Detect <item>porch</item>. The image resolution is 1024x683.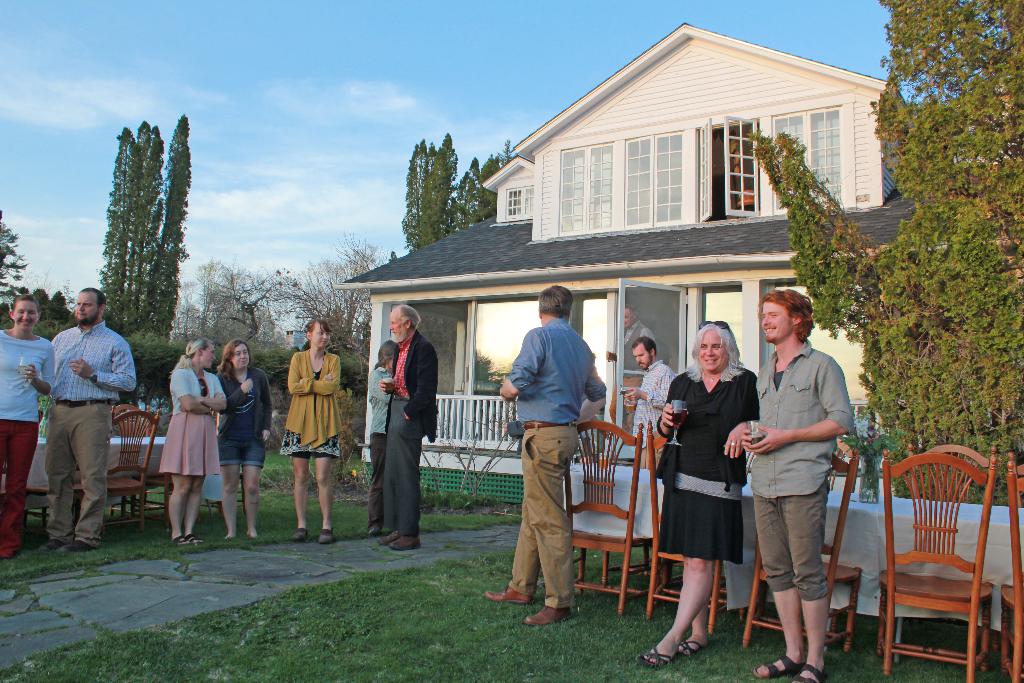
419/388/522/452.
